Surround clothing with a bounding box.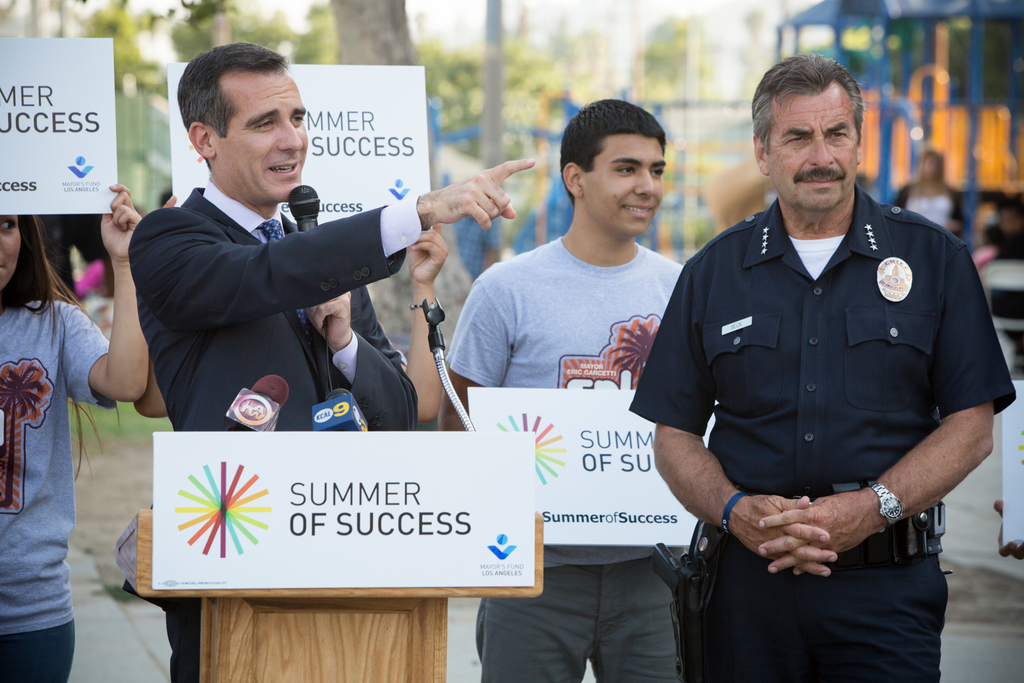
[443,239,715,682].
